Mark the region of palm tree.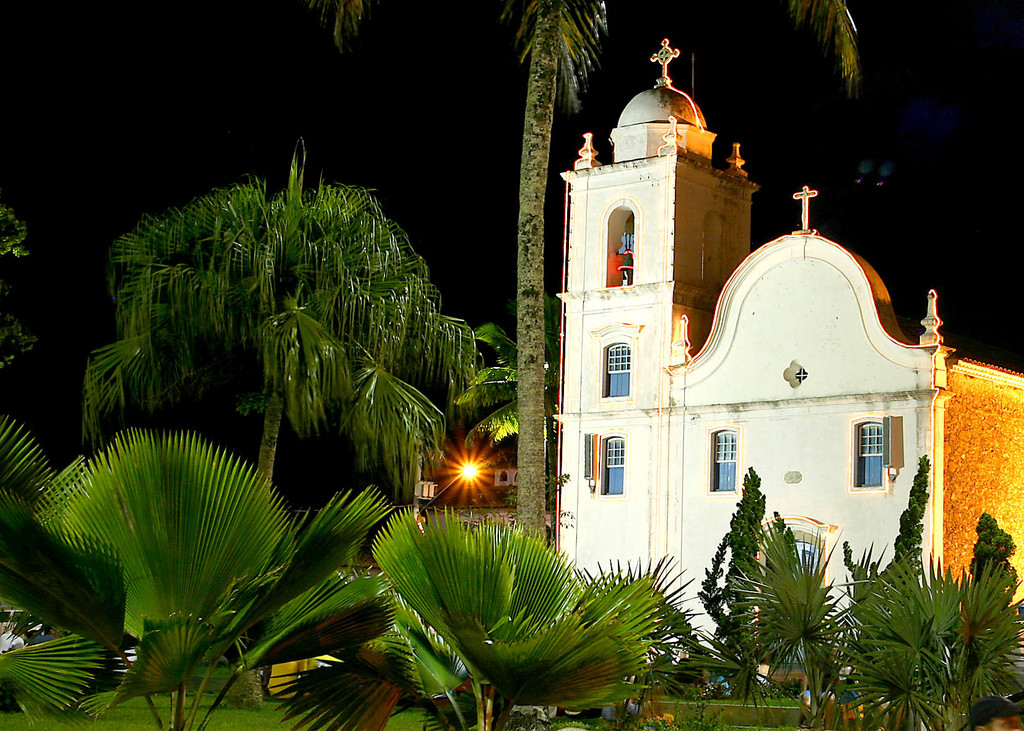
Region: (306, 0, 856, 539).
